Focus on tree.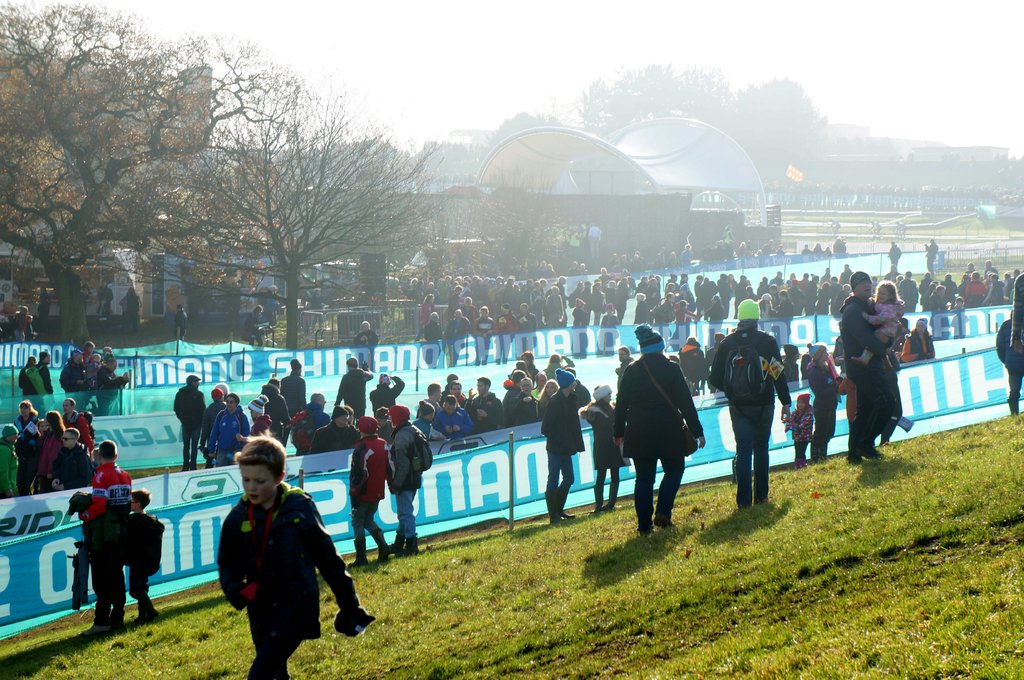
Focused at bbox(0, 0, 307, 350).
